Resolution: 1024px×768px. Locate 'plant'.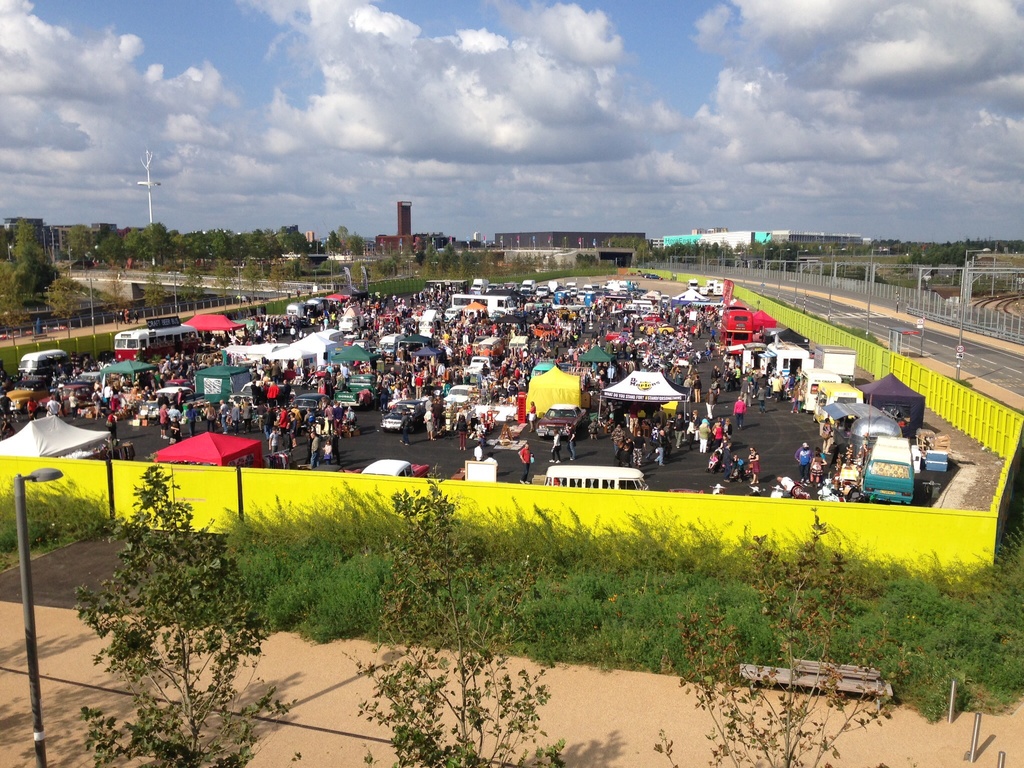
bbox=[358, 474, 571, 767].
